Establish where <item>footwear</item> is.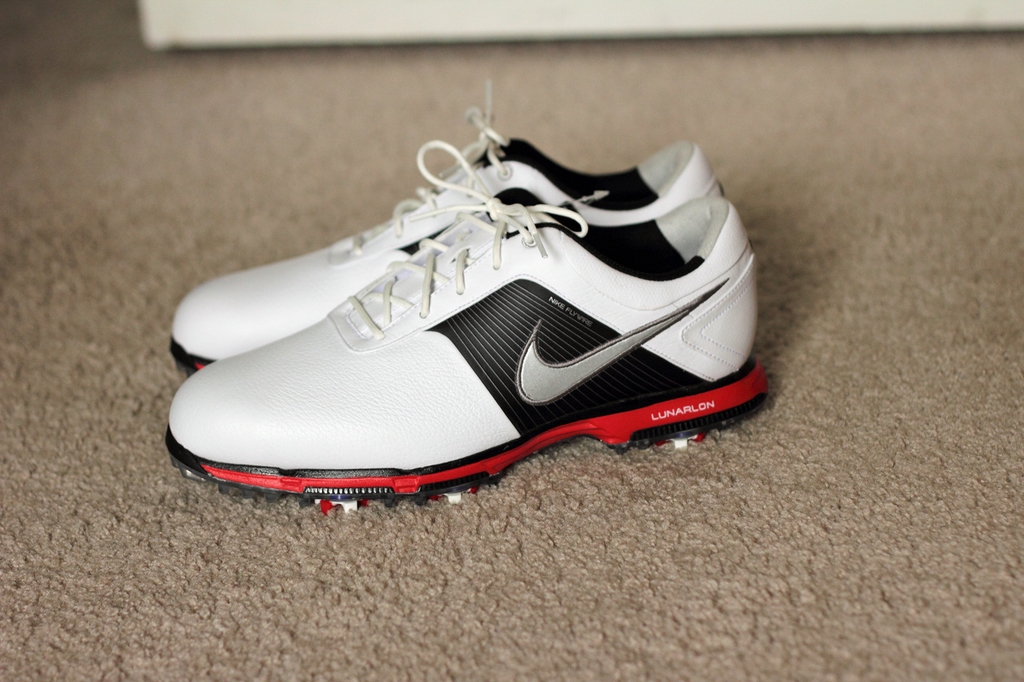
Established at (162,76,725,379).
